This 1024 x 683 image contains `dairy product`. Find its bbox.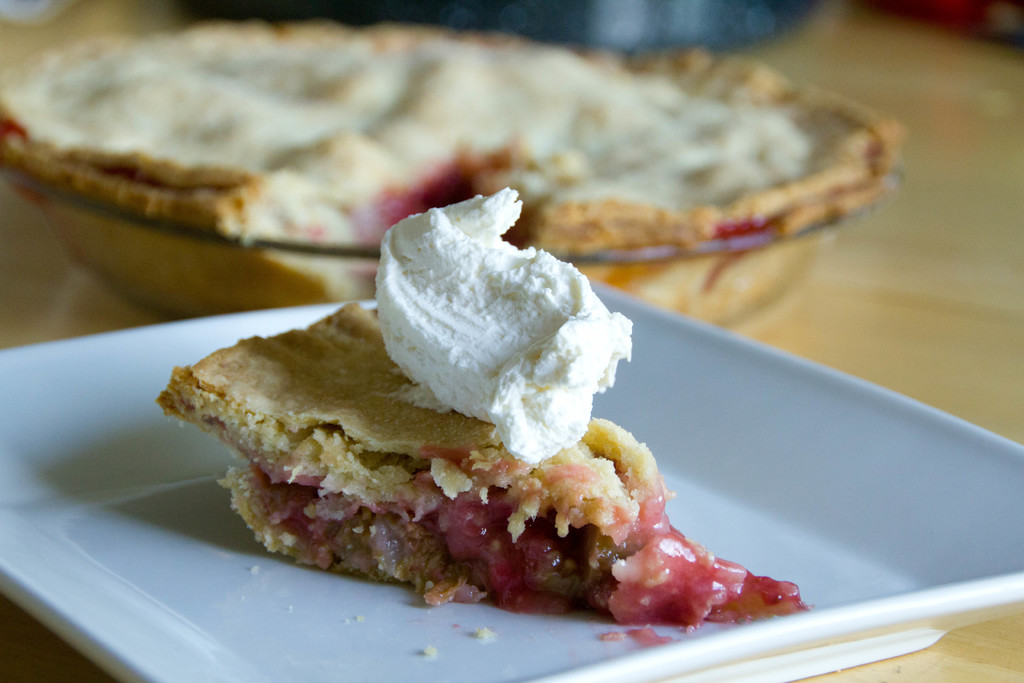
(344,193,640,441).
